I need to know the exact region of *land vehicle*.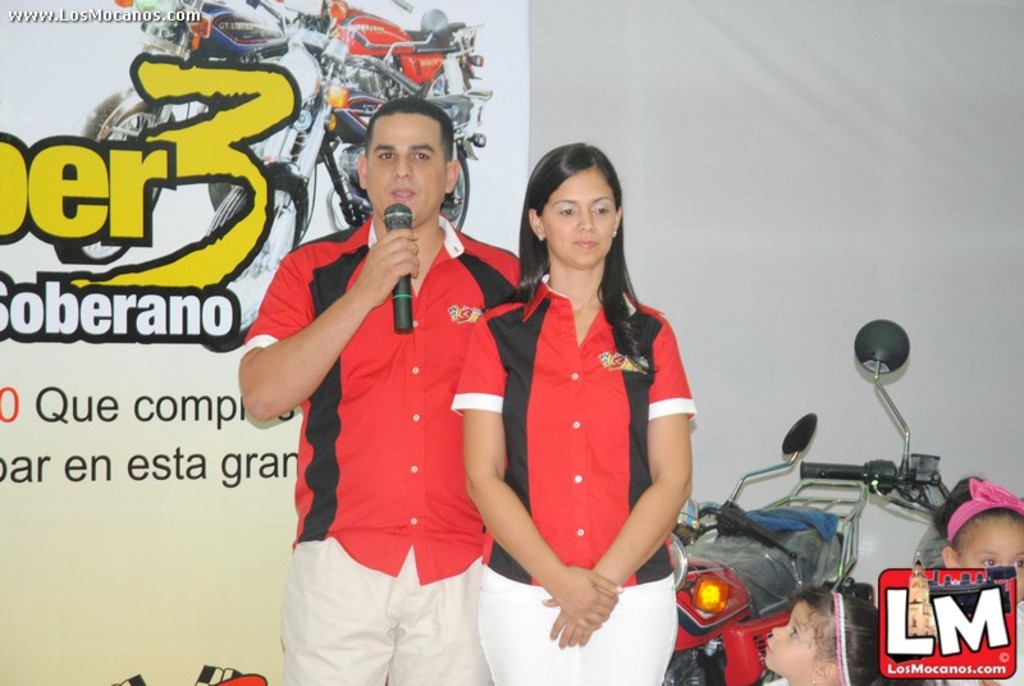
Region: region(64, 0, 330, 266).
